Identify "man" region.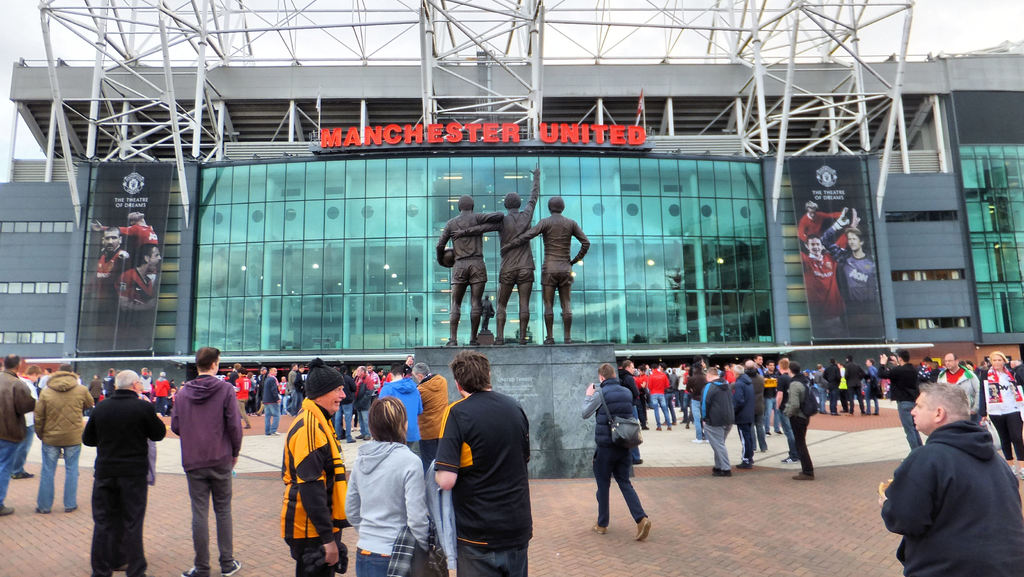
Region: box=[698, 369, 735, 478].
